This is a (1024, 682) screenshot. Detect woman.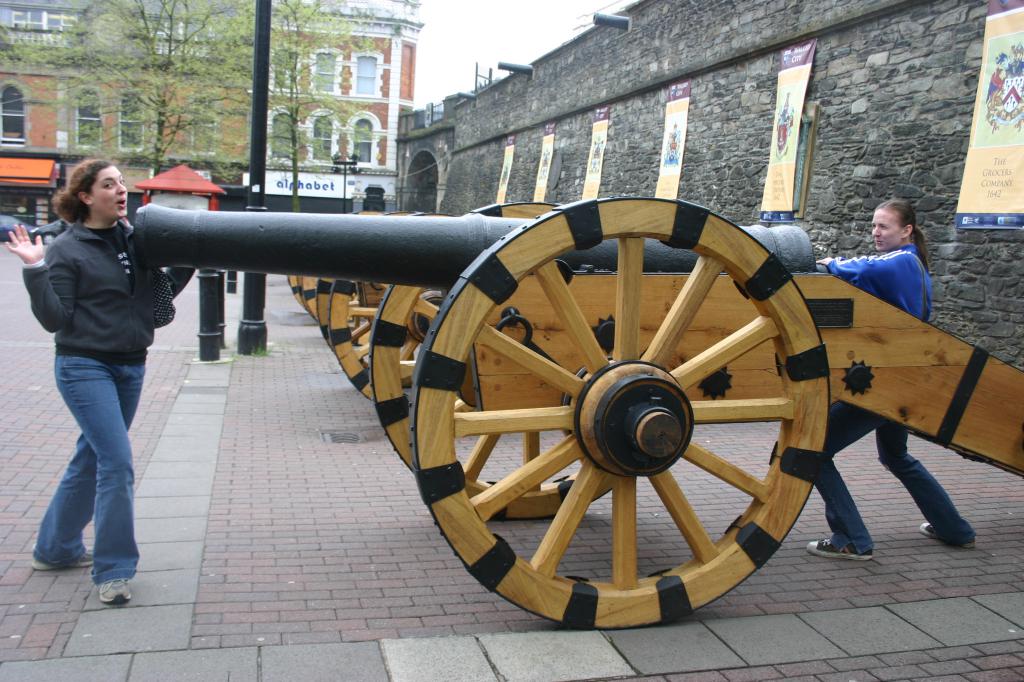
6:155:197:604.
